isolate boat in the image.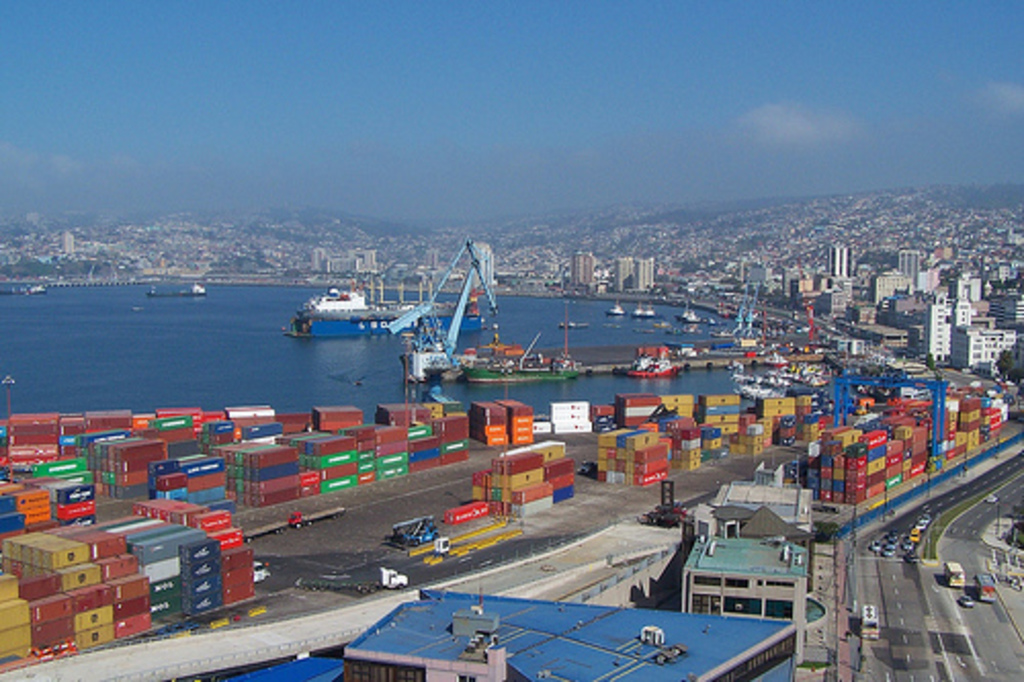
Isolated region: BBox(555, 322, 586, 326).
